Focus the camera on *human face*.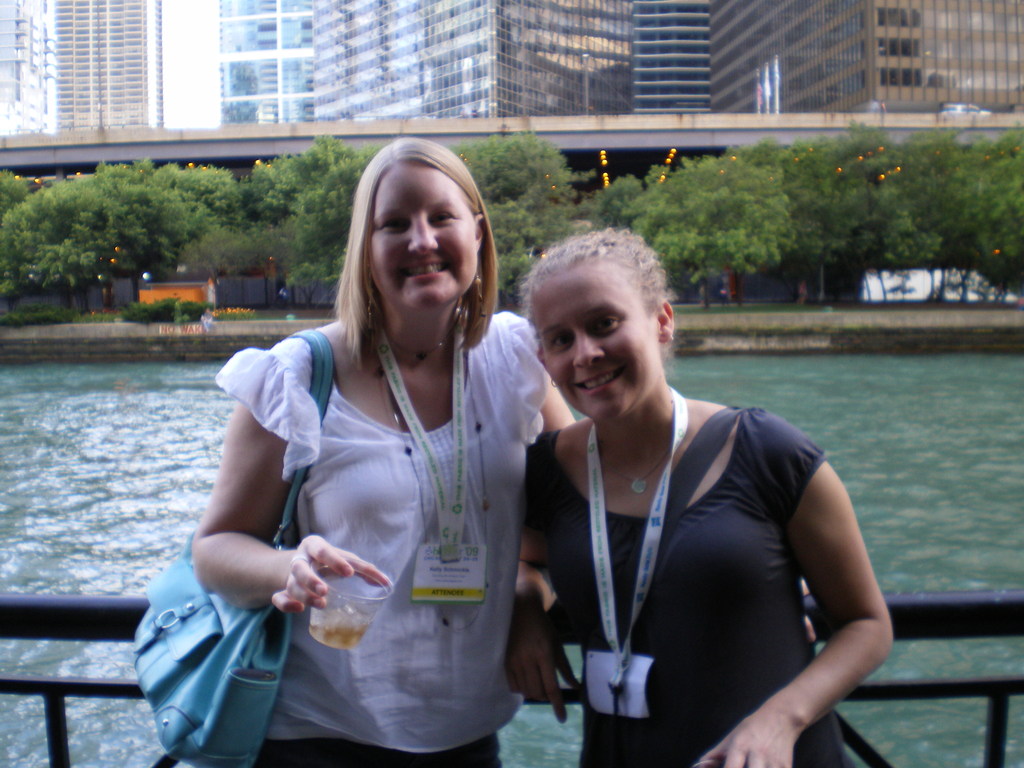
Focus region: <region>369, 161, 474, 311</region>.
